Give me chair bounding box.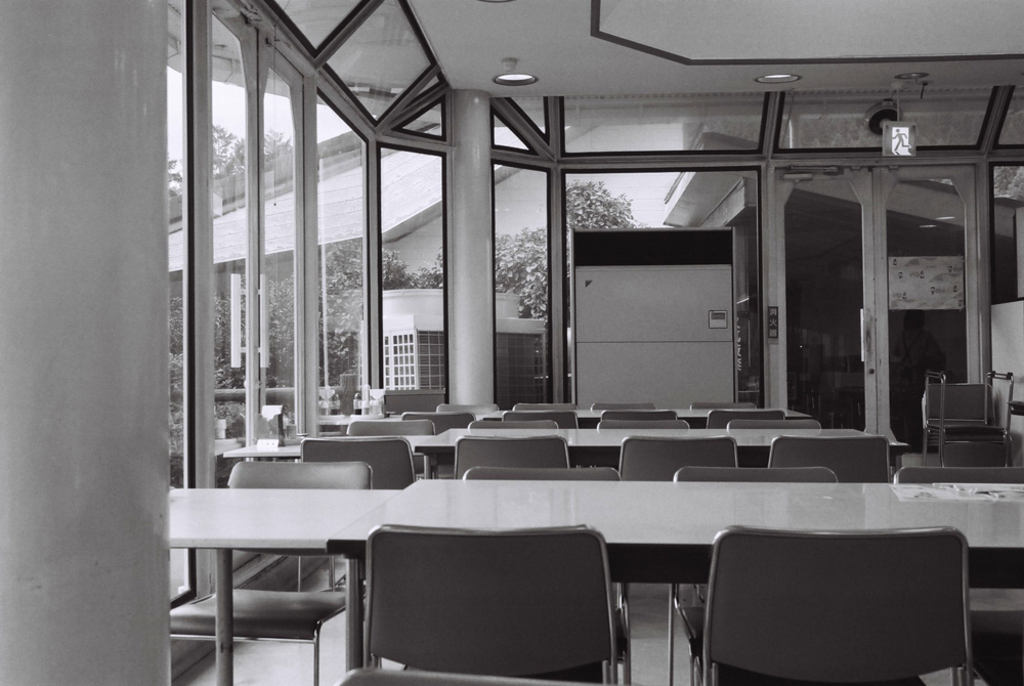
(344,420,438,474).
